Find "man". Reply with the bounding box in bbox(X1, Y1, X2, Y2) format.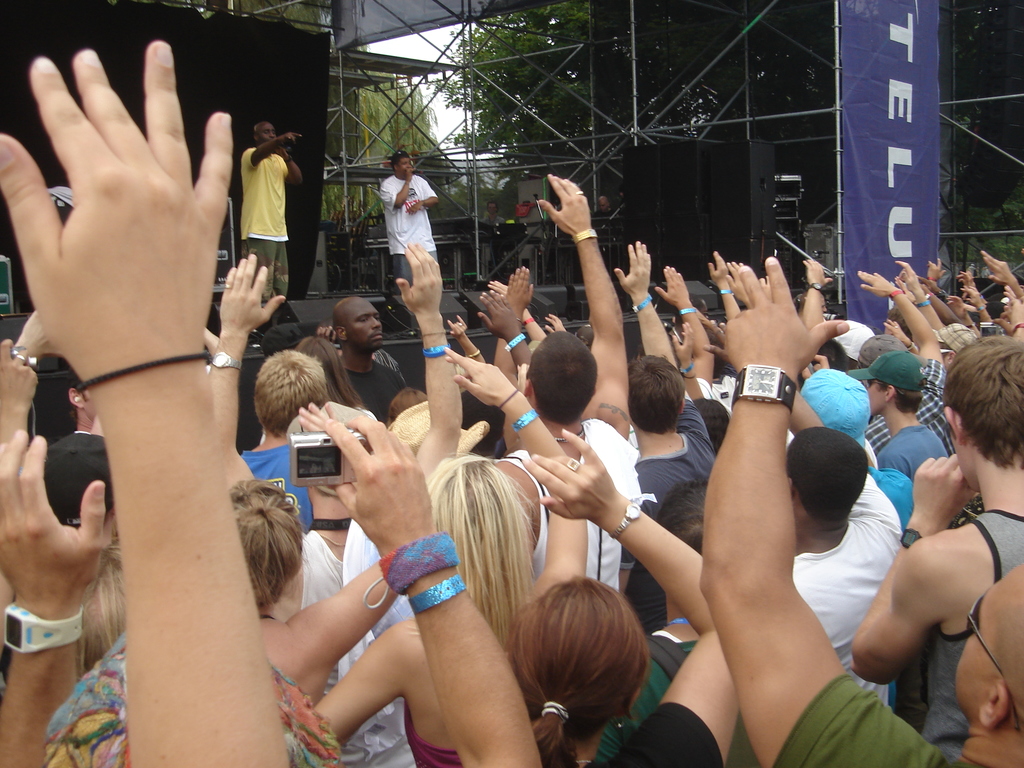
bbox(495, 172, 649, 584).
